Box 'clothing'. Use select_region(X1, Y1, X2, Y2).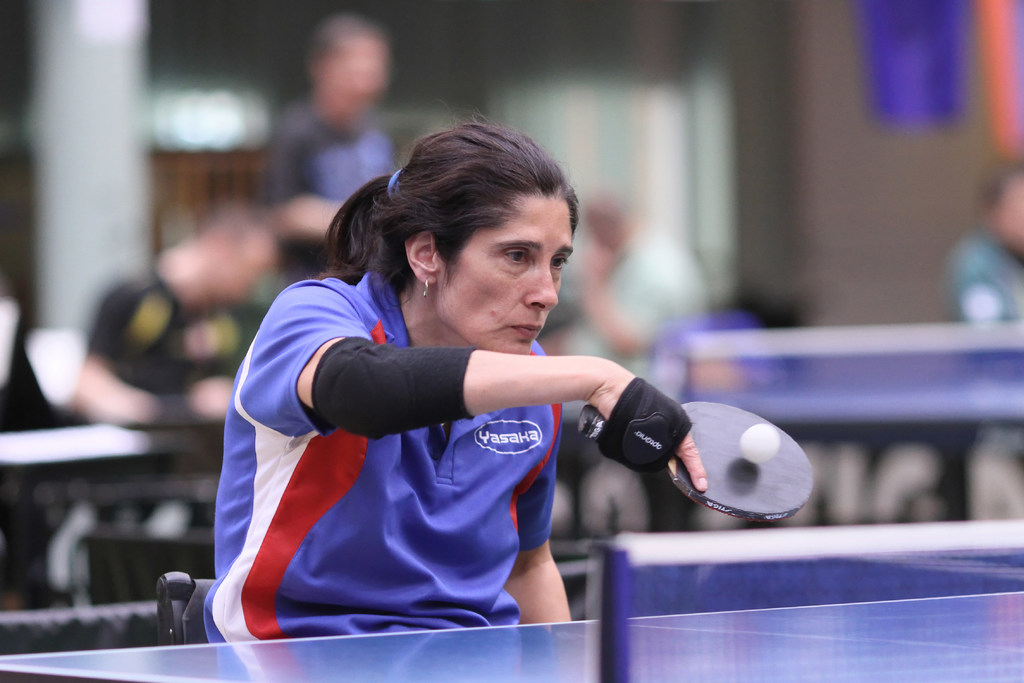
select_region(84, 273, 261, 399).
